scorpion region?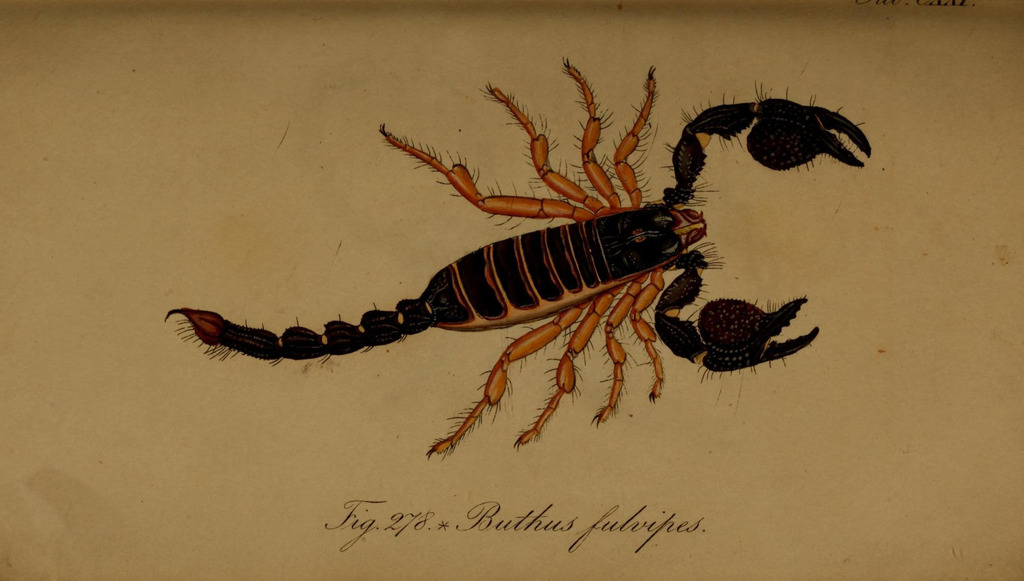
crop(164, 53, 870, 461)
